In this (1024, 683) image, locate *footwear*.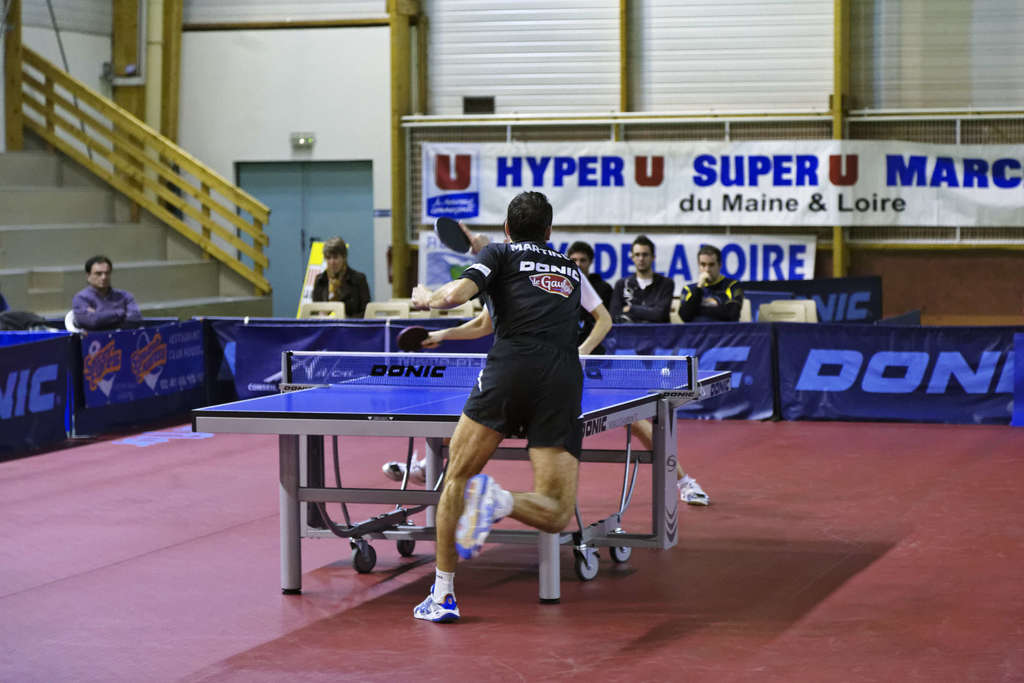
Bounding box: 380 451 429 480.
